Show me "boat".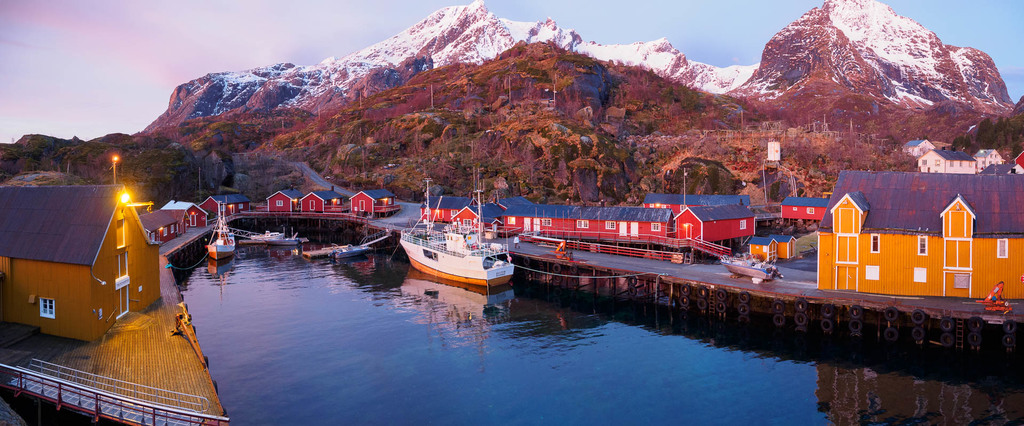
"boat" is here: region(205, 199, 238, 268).
